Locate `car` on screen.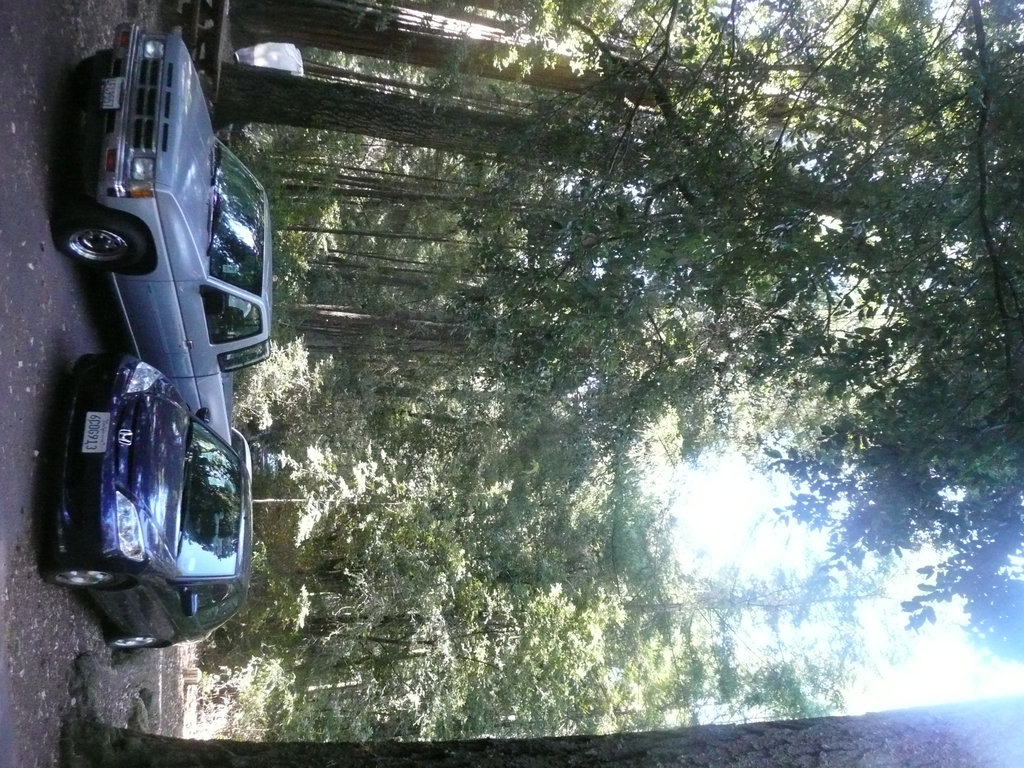
On screen at BBox(46, 20, 272, 456).
